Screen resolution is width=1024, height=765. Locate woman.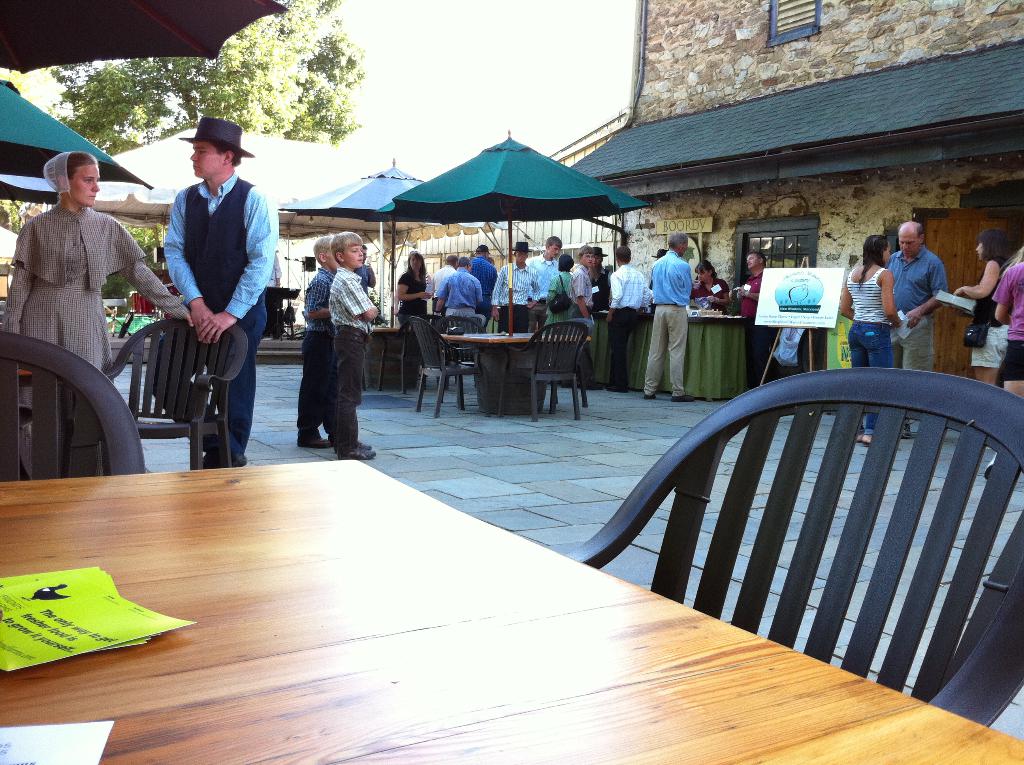
left=542, top=248, right=584, bottom=380.
